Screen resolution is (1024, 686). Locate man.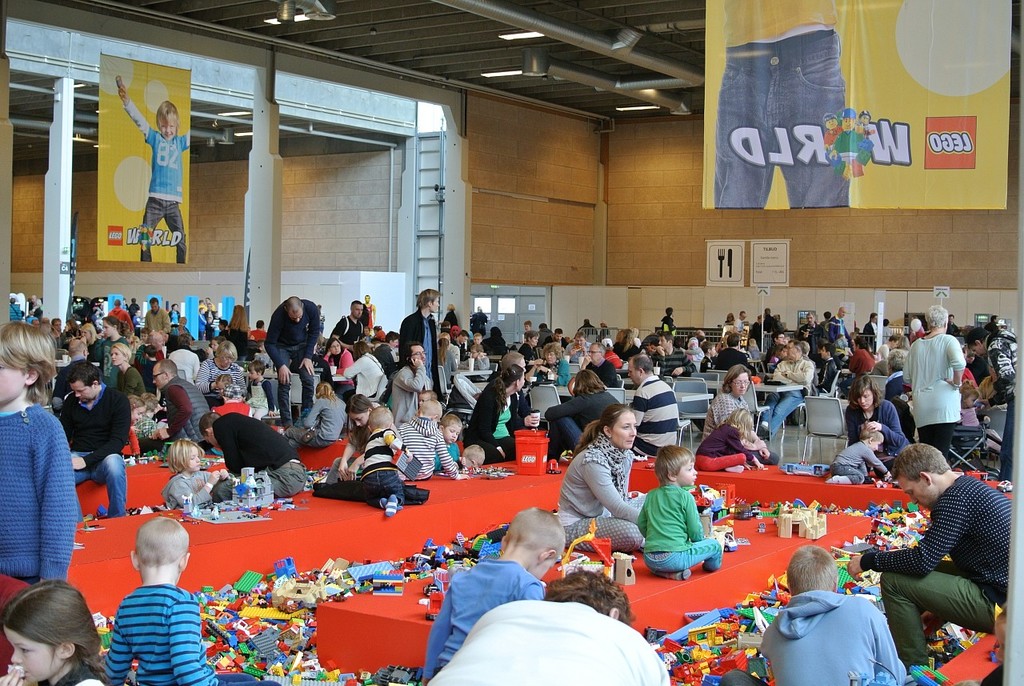
select_region(713, 333, 756, 375).
